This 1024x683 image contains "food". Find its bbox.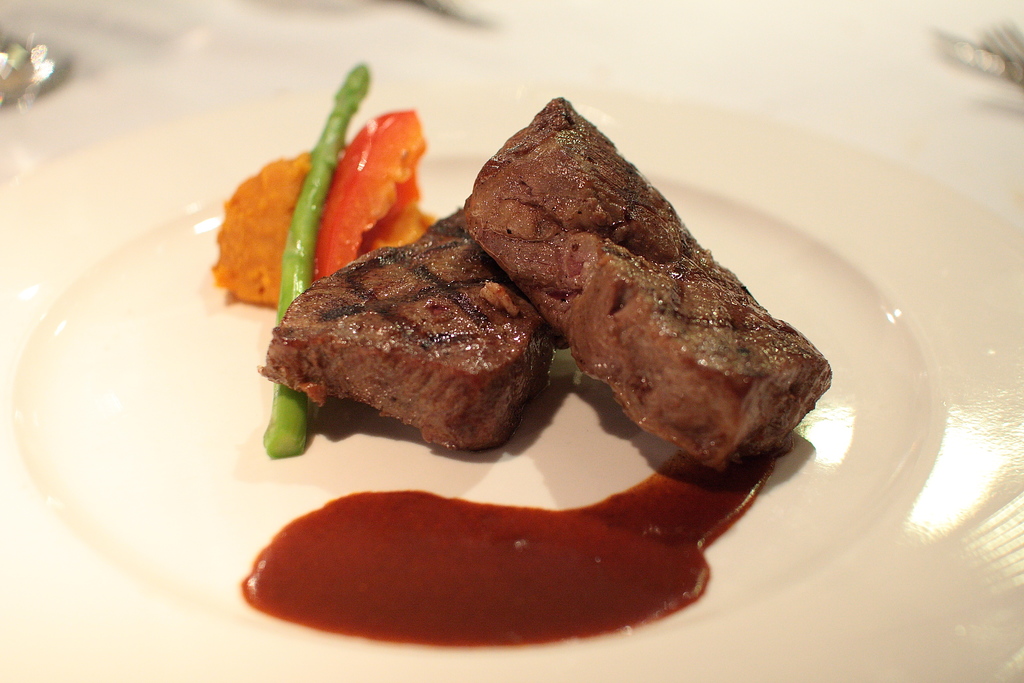
select_region(267, 210, 561, 452).
